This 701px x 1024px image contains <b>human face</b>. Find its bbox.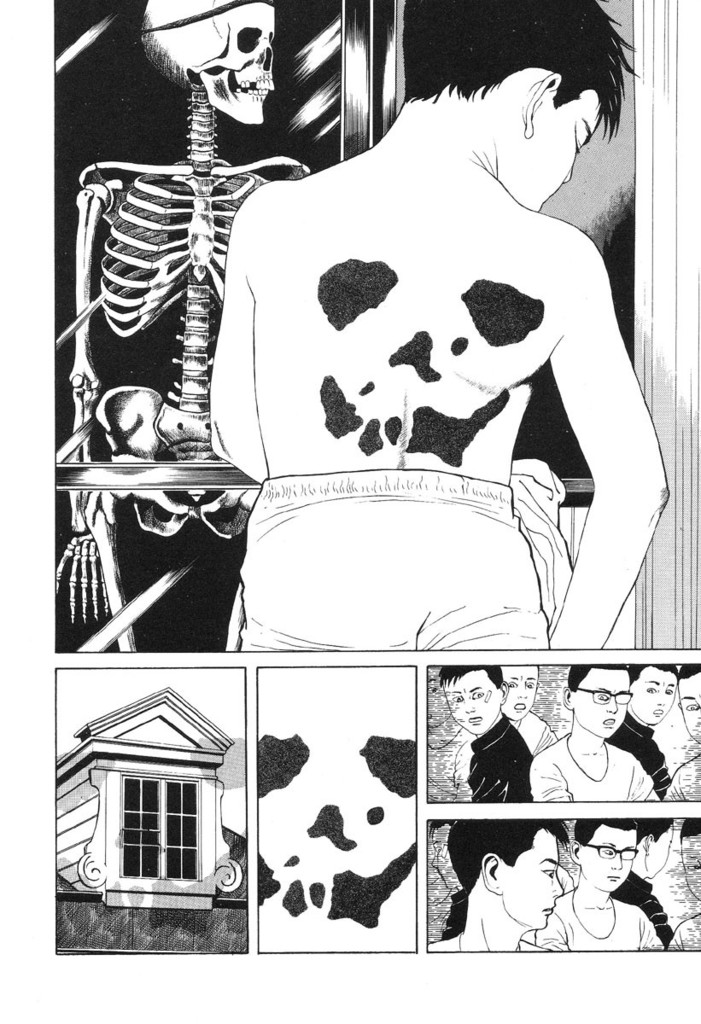
(501, 666, 537, 721).
